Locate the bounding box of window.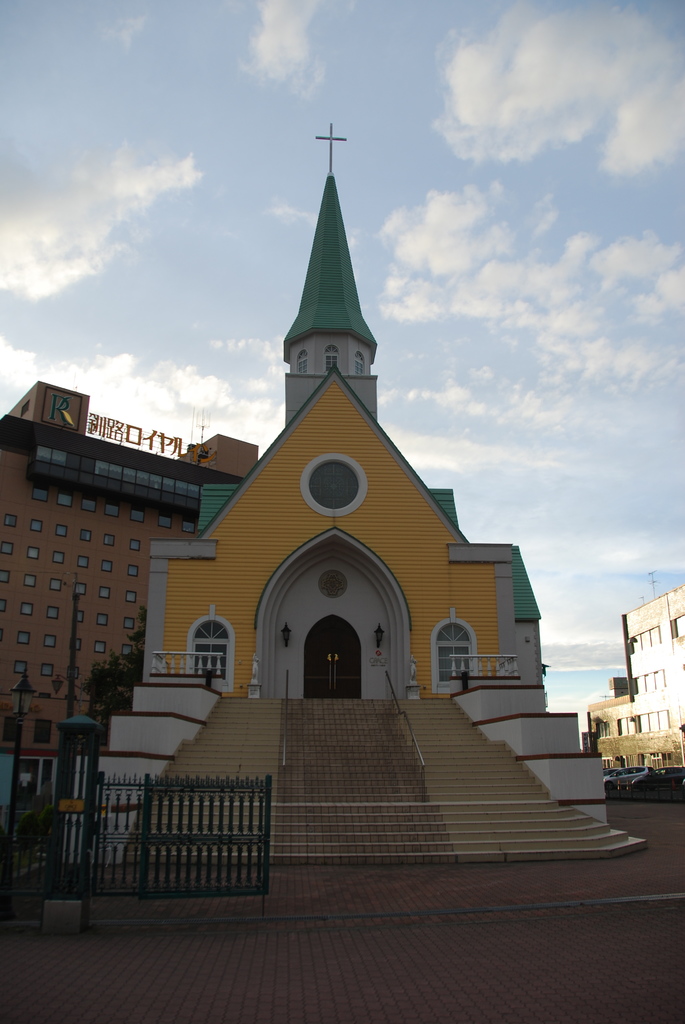
Bounding box: (left=320, top=347, right=338, bottom=377).
